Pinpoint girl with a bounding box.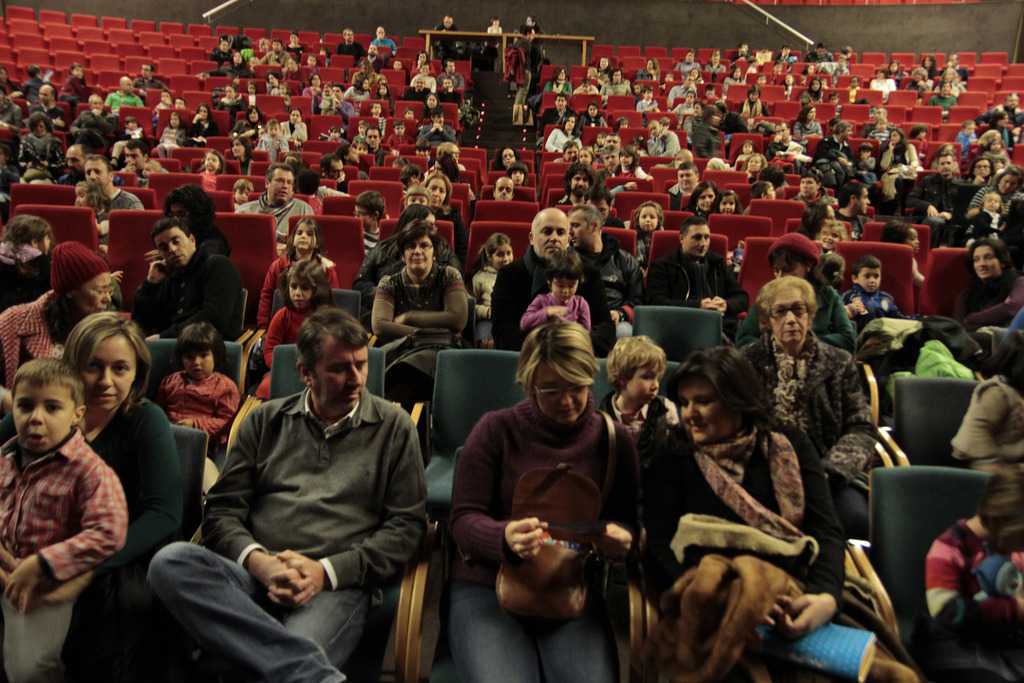
<box>255,219,335,325</box>.
